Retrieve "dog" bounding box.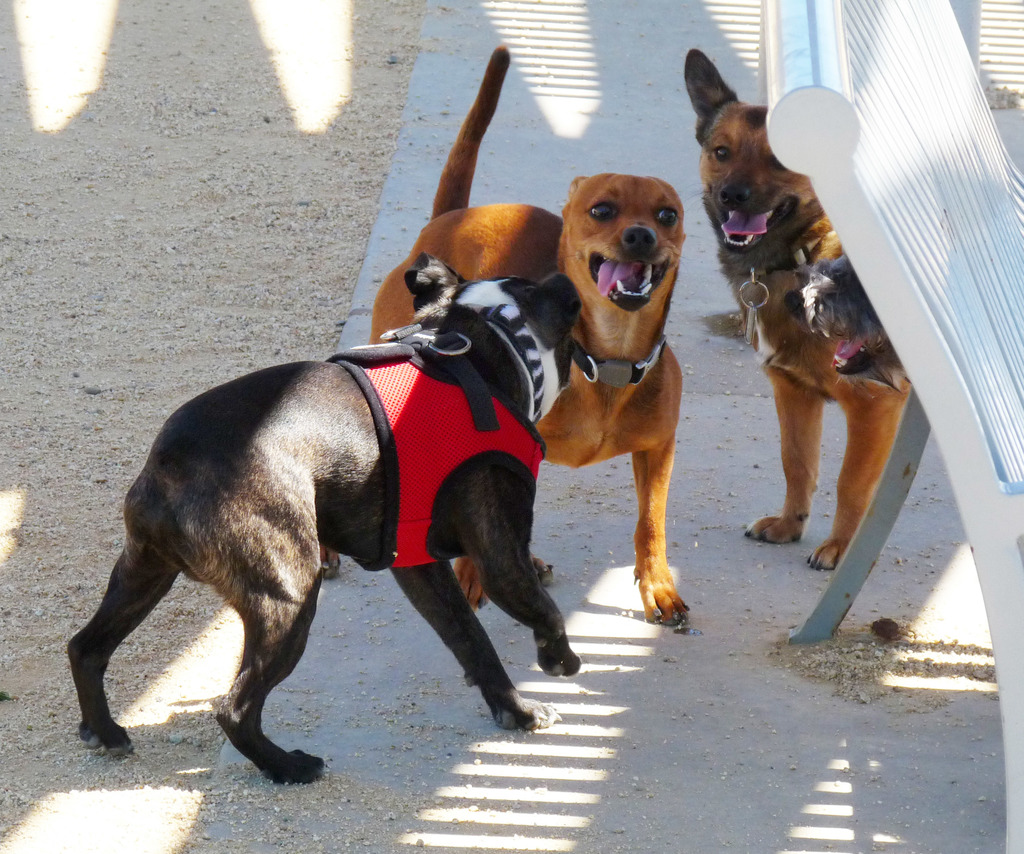
Bounding box: 682,47,915,575.
